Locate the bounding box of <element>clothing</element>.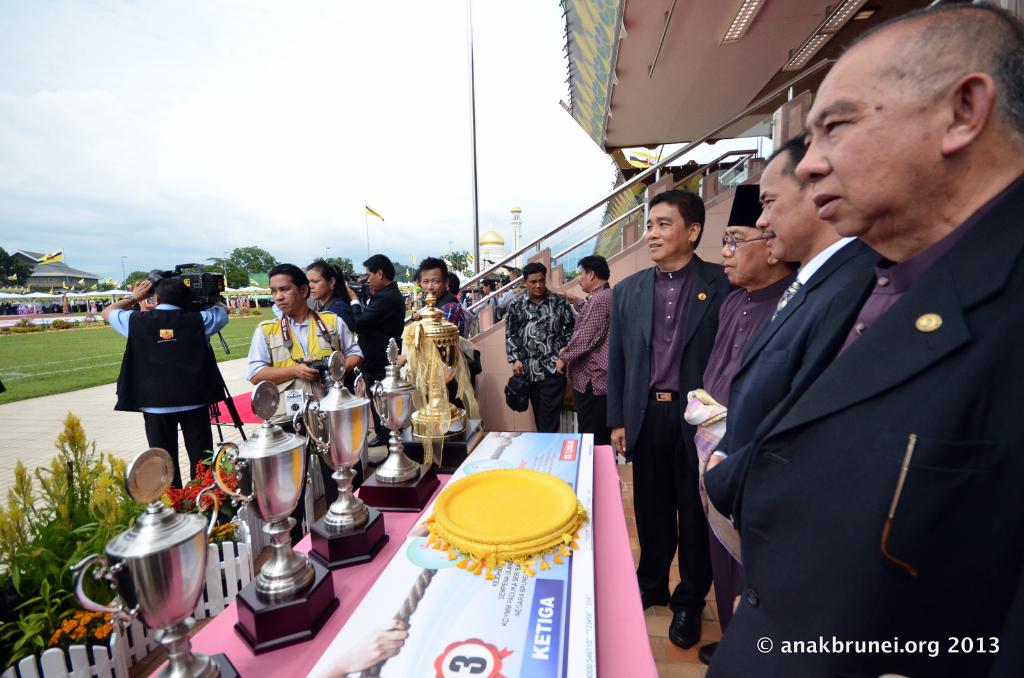
Bounding box: 714, 171, 1023, 677.
